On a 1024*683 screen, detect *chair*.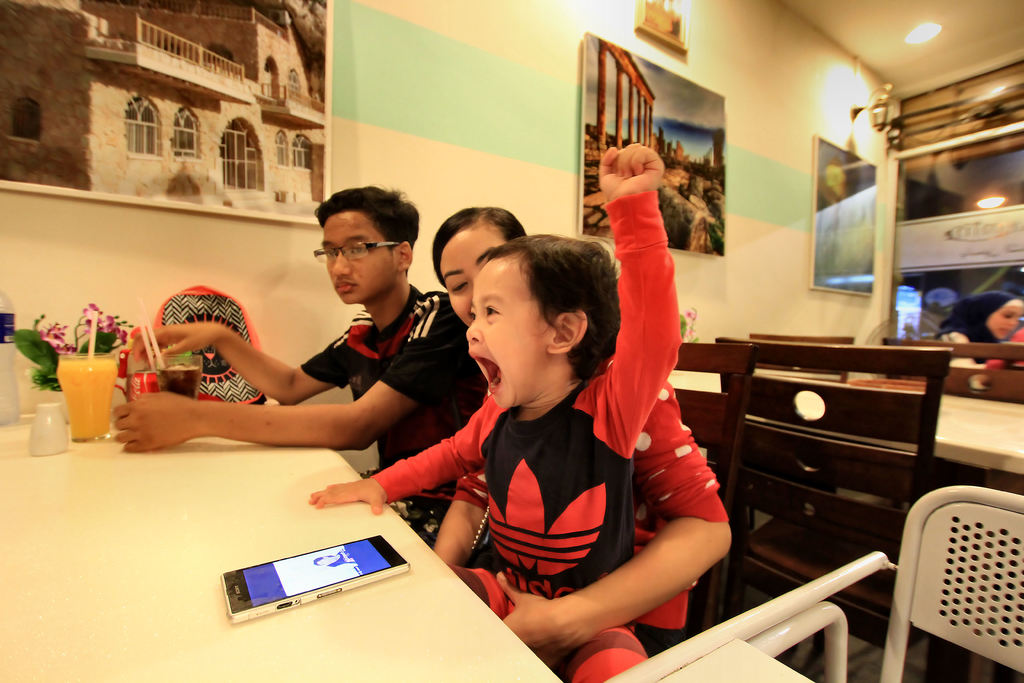
(744, 335, 840, 386).
